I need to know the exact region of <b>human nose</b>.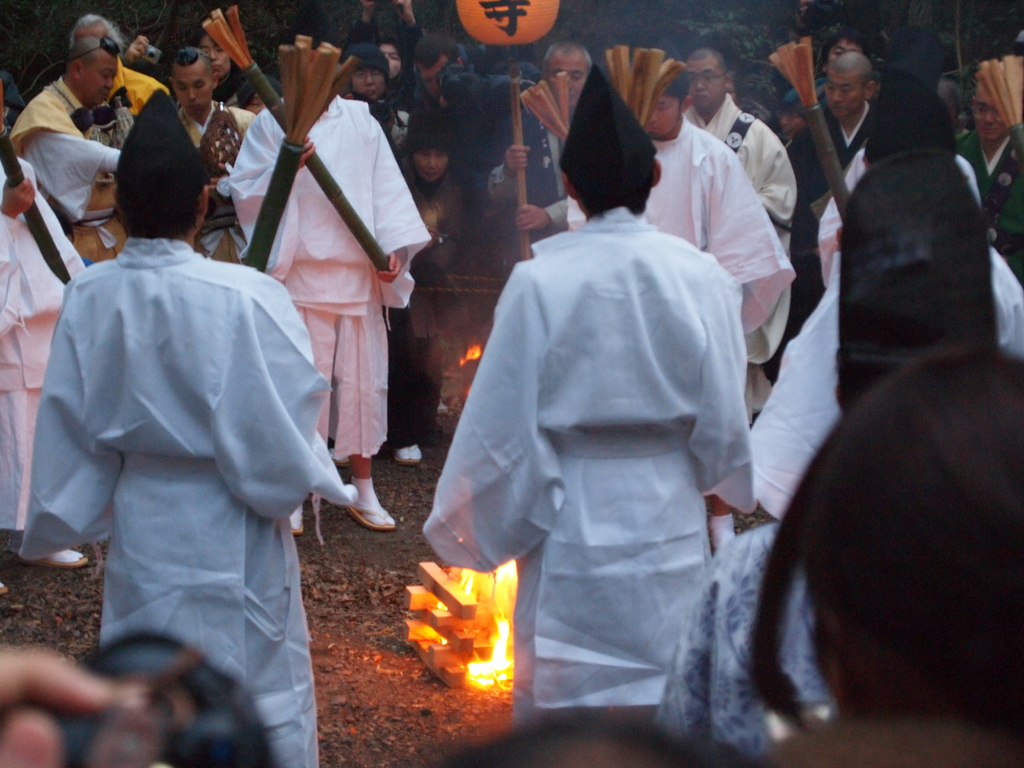
Region: region(831, 88, 840, 102).
